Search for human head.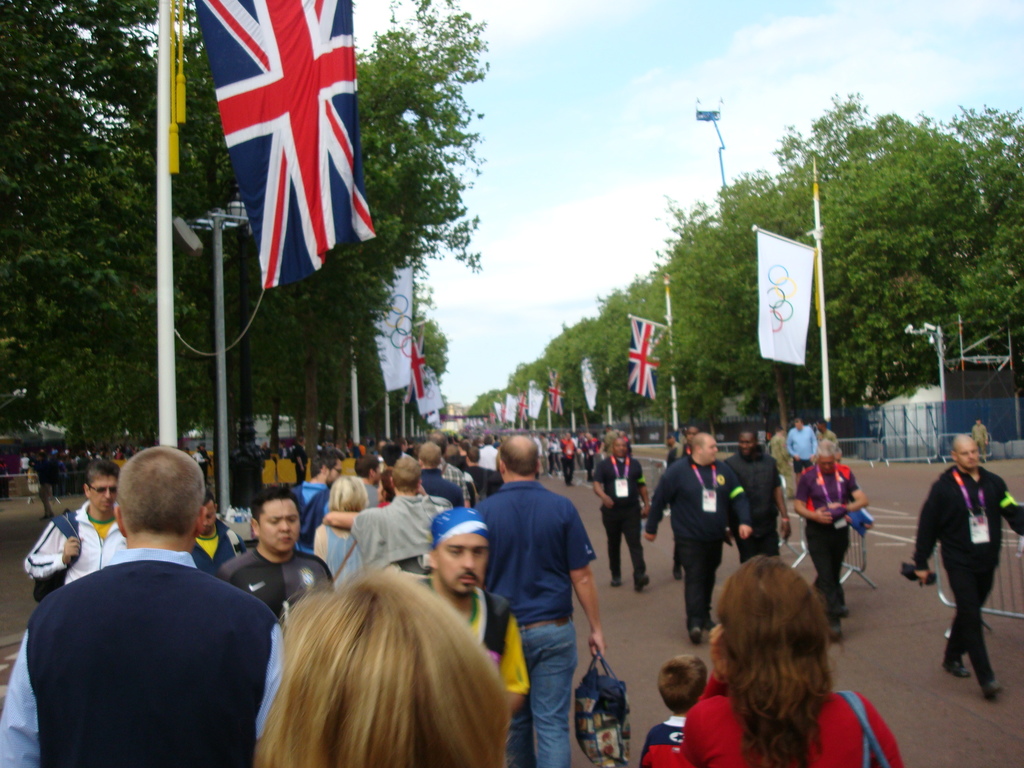
Found at [614,439,627,459].
